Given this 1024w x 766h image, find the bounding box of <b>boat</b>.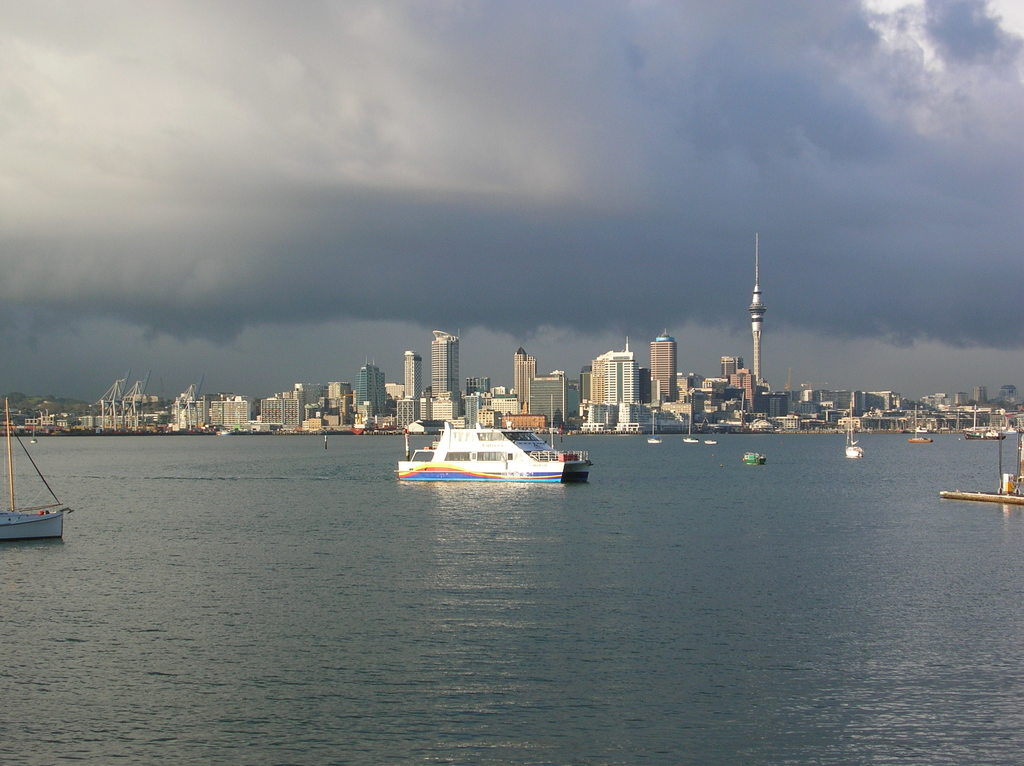
941:416:1023:506.
